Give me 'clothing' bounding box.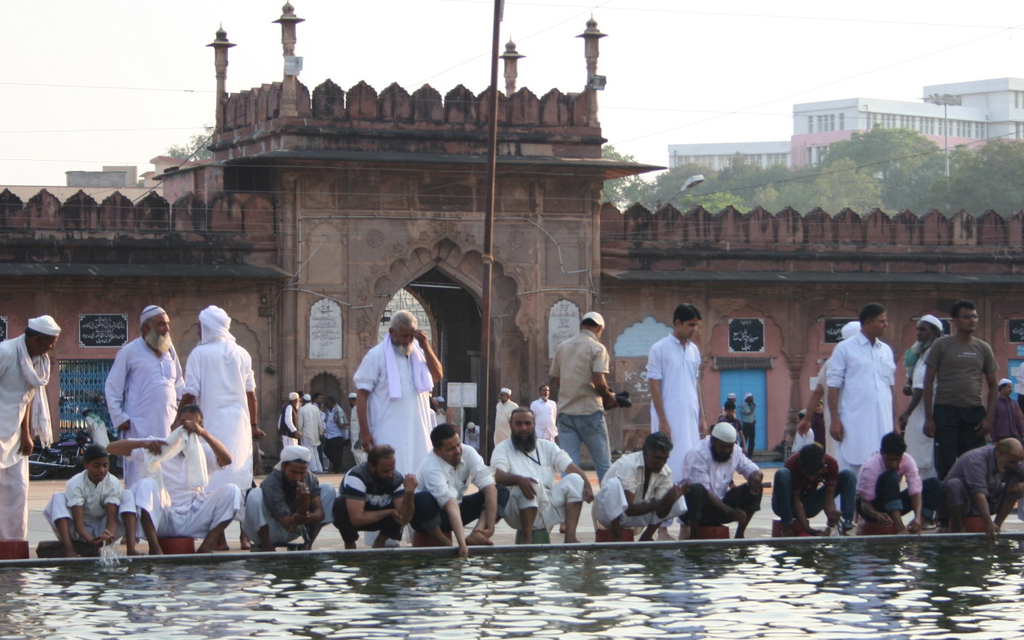
[814,368,842,456].
